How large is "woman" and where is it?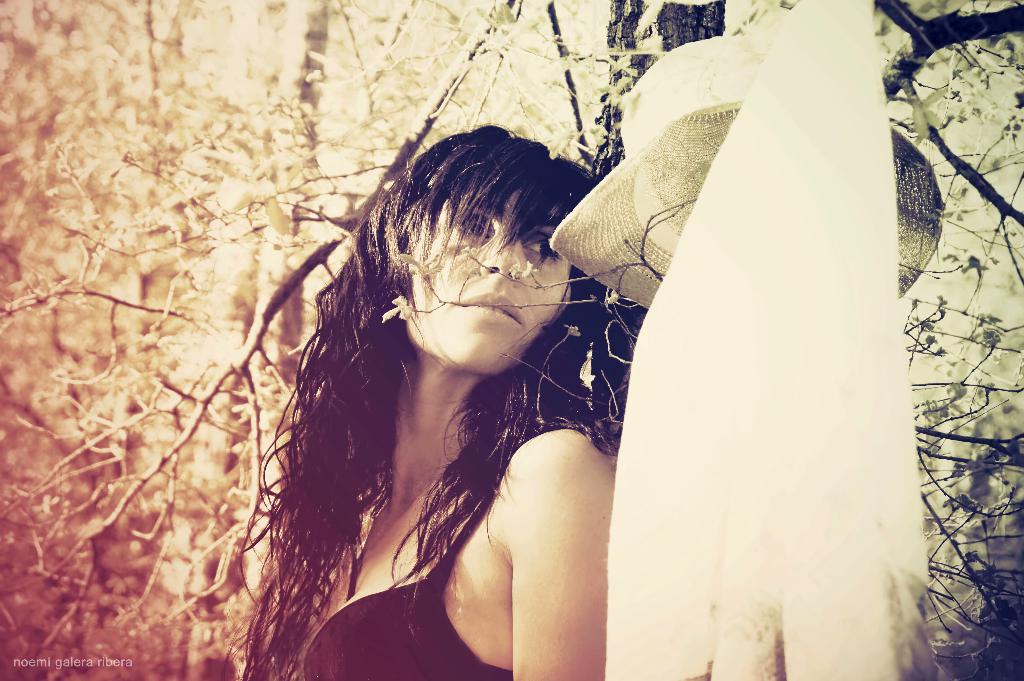
Bounding box: 231/118/614/680.
